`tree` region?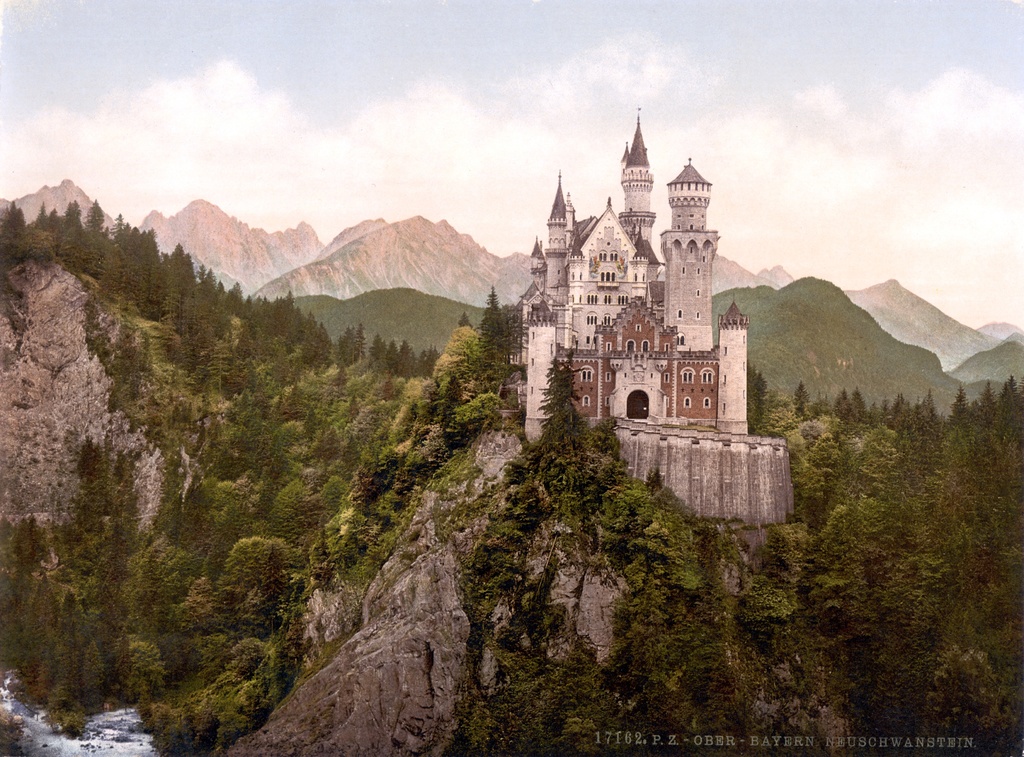
[x1=179, y1=485, x2=203, y2=562]
